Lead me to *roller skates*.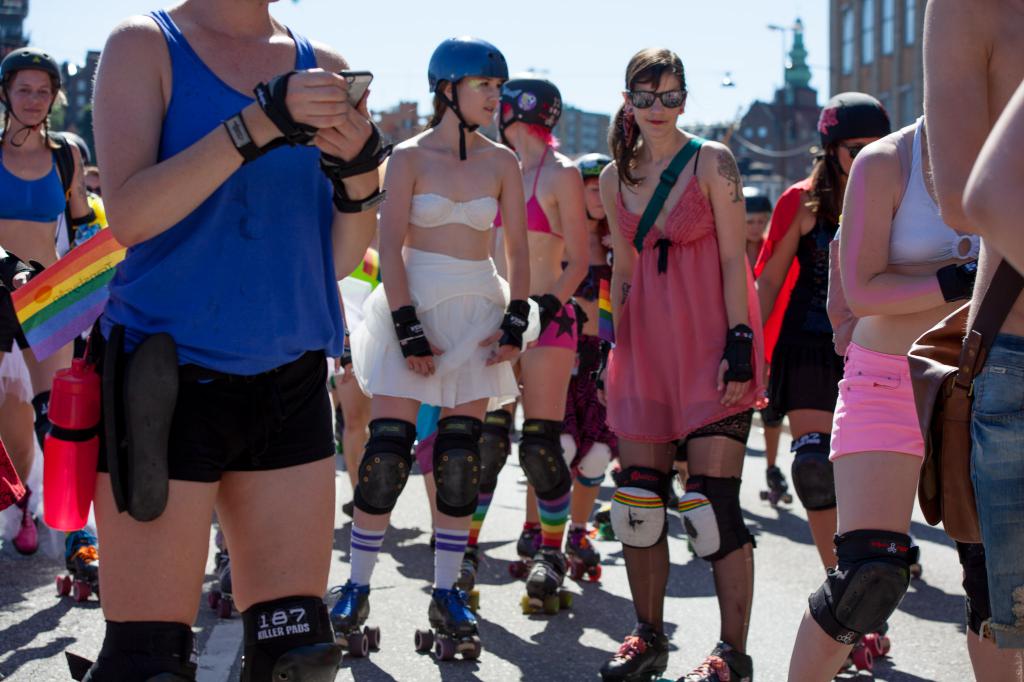
Lead to (675,637,756,681).
